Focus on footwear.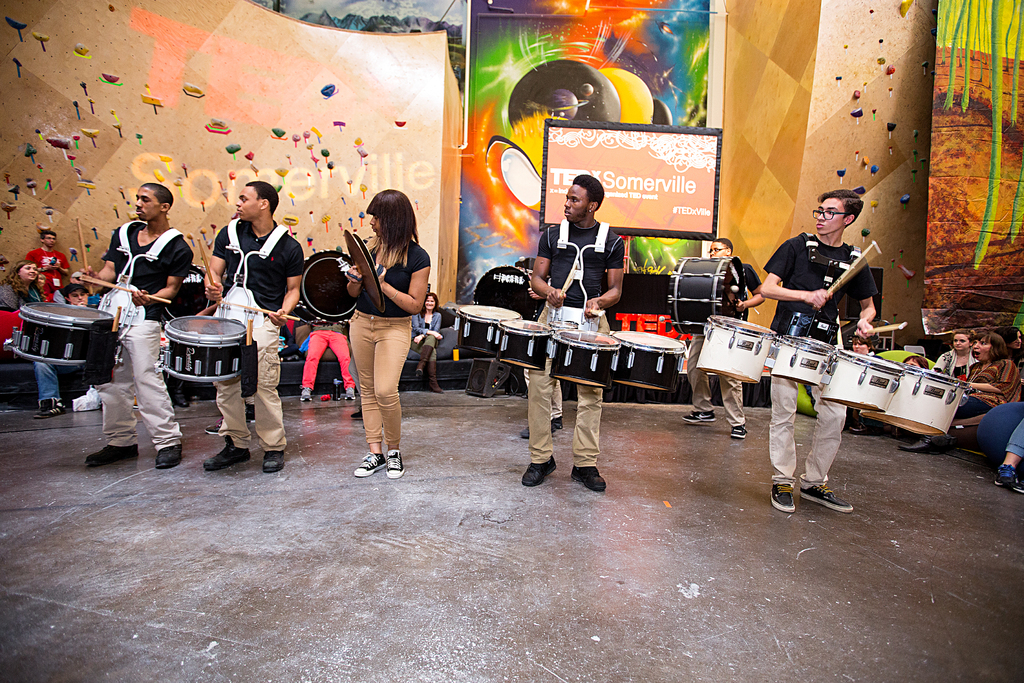
Focused at box=[729, 425, 749, 440].
